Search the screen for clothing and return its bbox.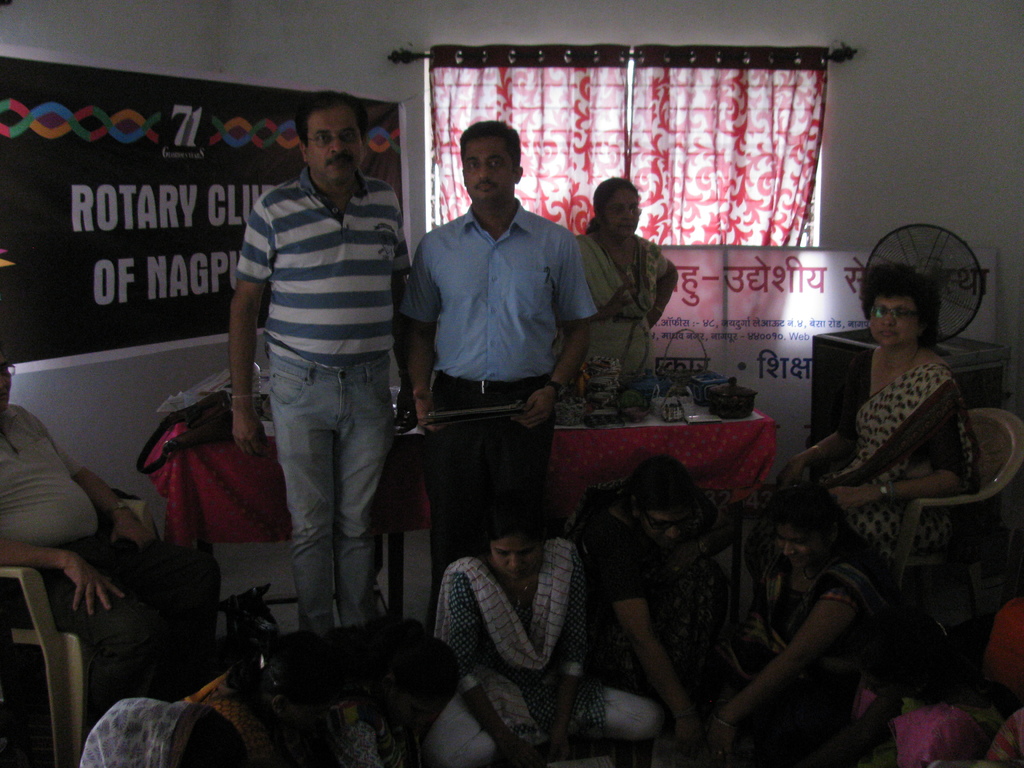
Found: BBox(390, 122, 592, 588).
